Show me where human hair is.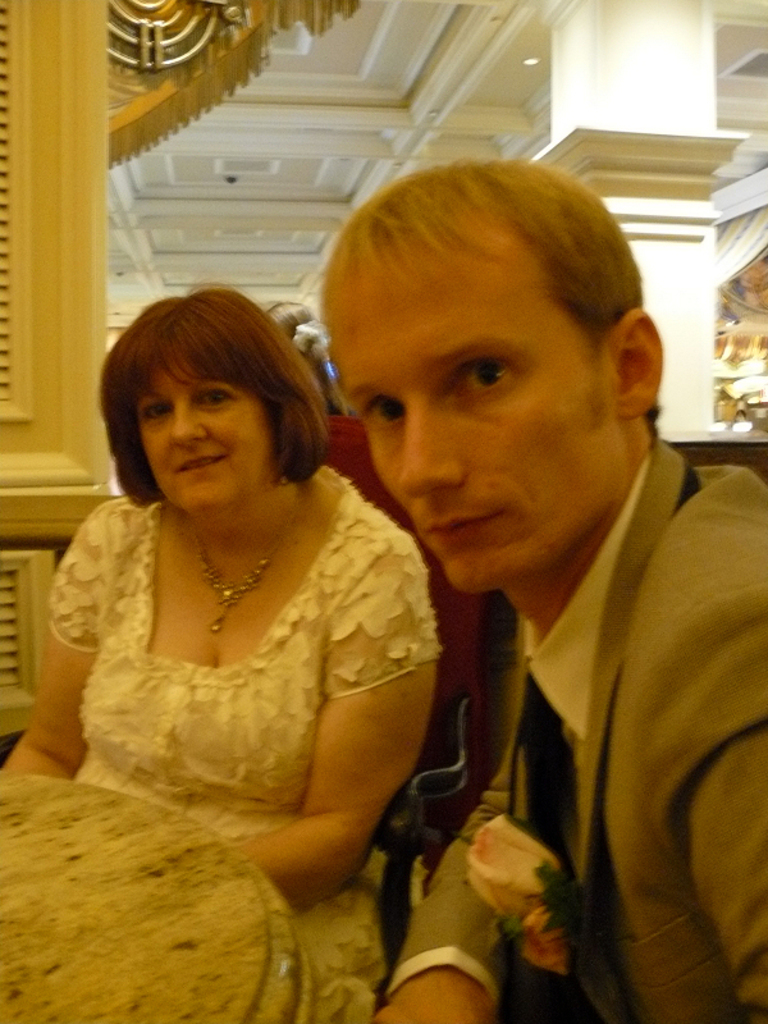
human hair is at 90 294 320 495.
